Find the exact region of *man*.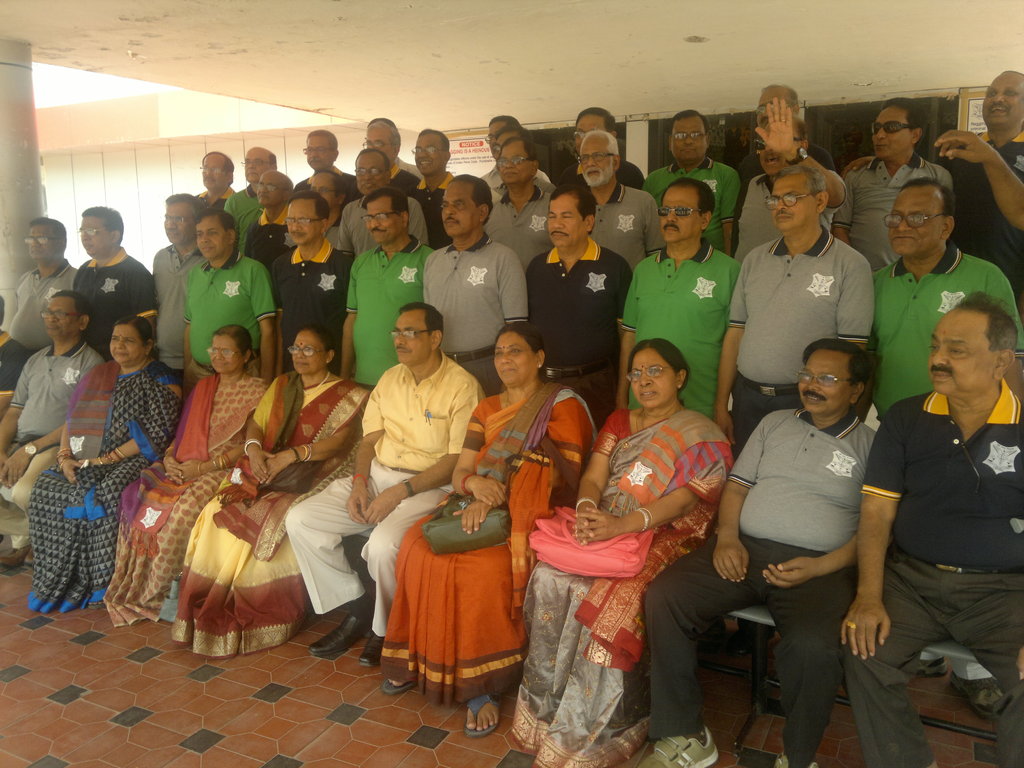
Exact region: bbox=(643, 106, 746, 266).
